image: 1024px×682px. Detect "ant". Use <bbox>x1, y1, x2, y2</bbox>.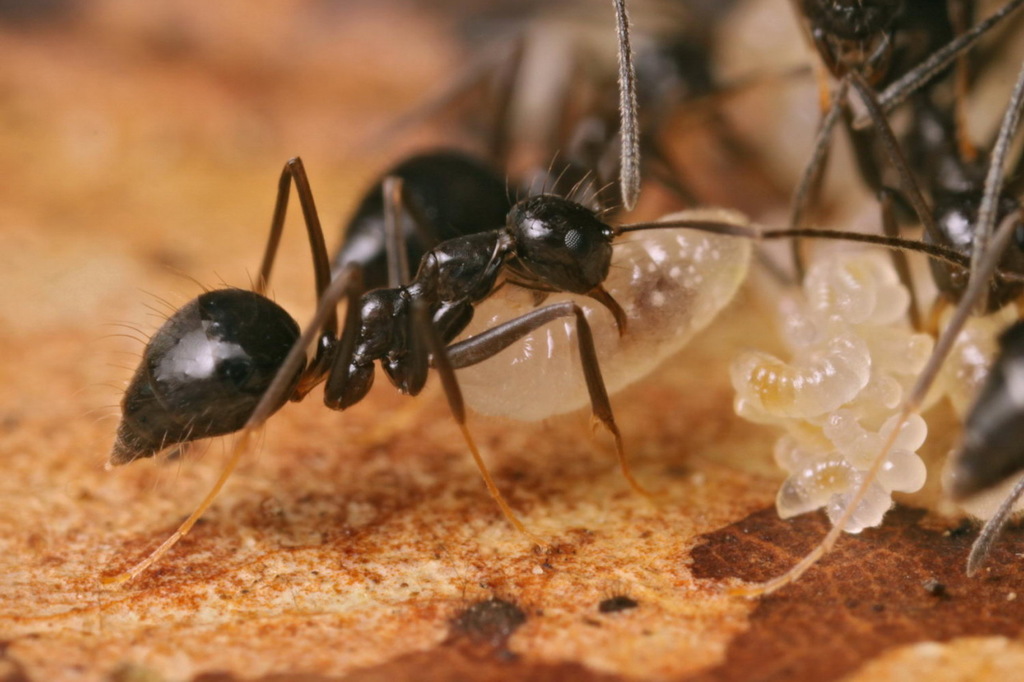
<bbox>110, 6, 966, 578</bbox>.
